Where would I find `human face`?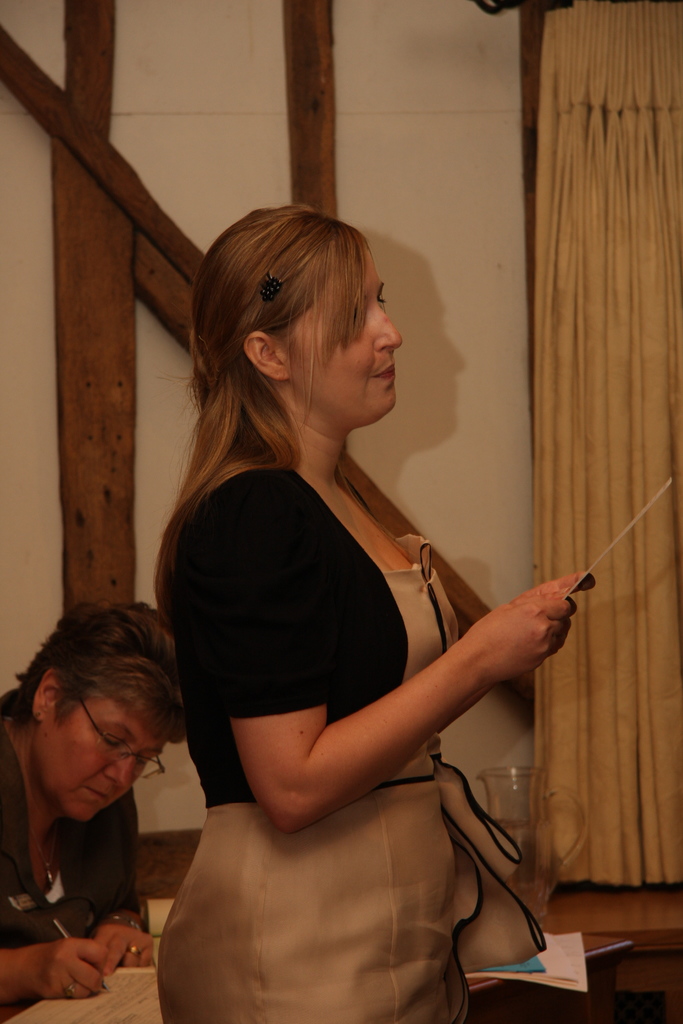
At x1=280, y1=253, x2=404, y2=424.
